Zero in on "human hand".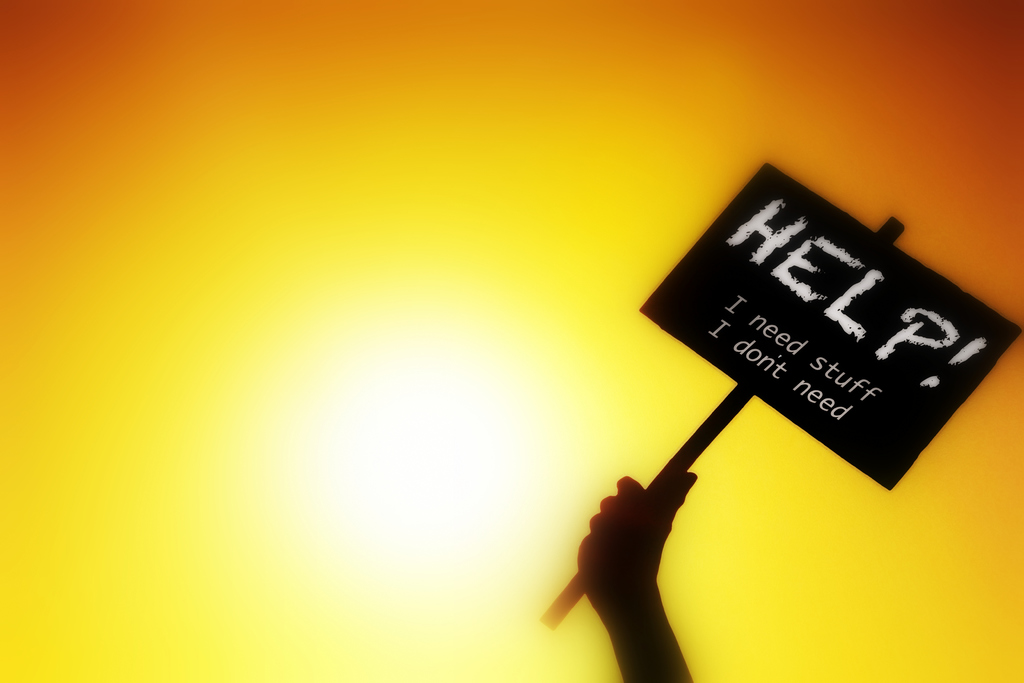
Zeroed in: region(576, 449, 713, 657).
